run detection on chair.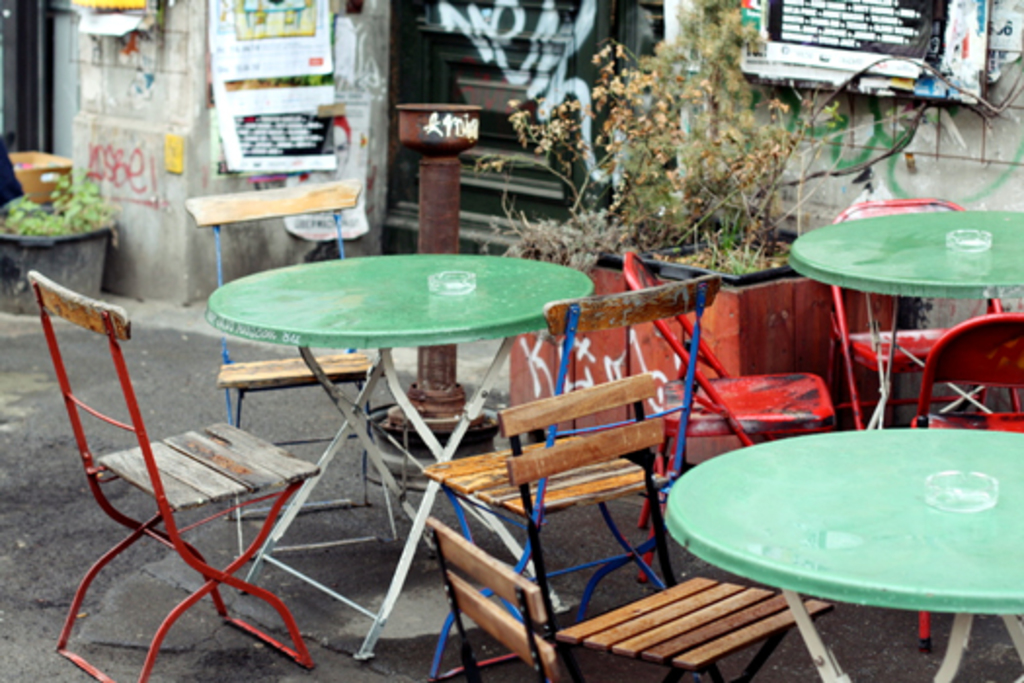
Result: <region>616, 250, 835, 578</region>.
